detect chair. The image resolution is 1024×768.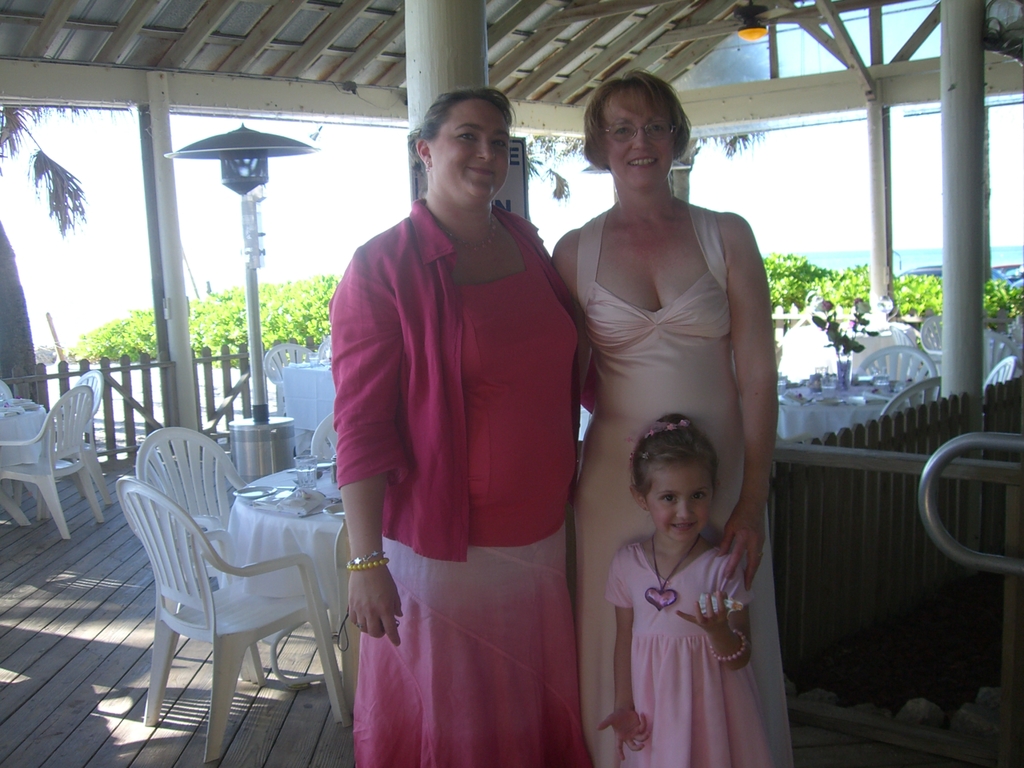
BBox(982, 328, 1019, 378).
